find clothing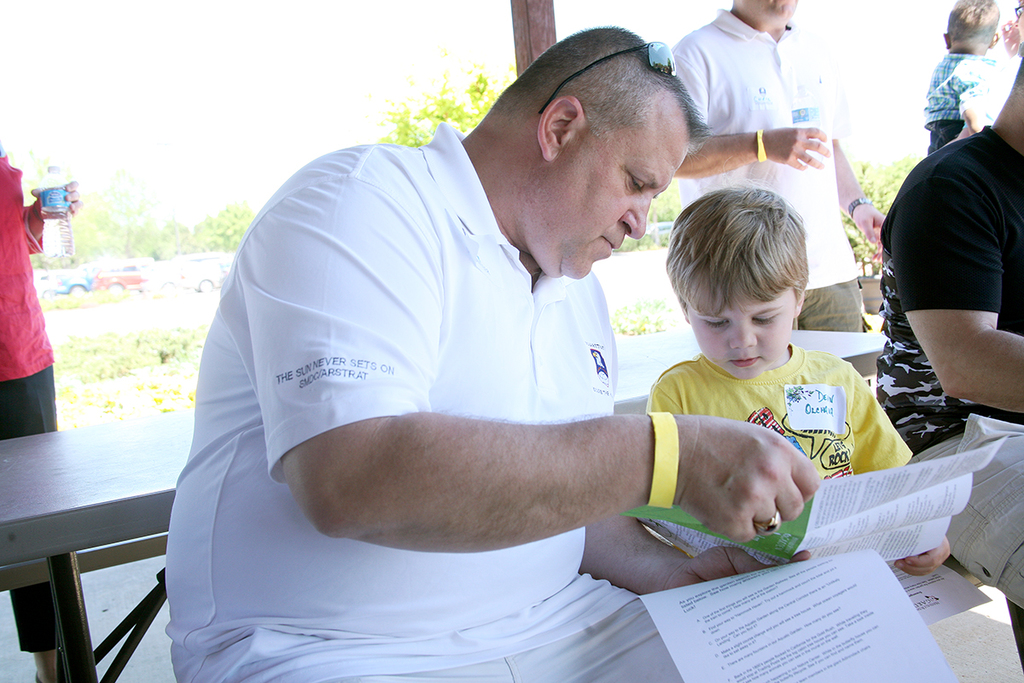
region(871, 120, 1023, 609)
